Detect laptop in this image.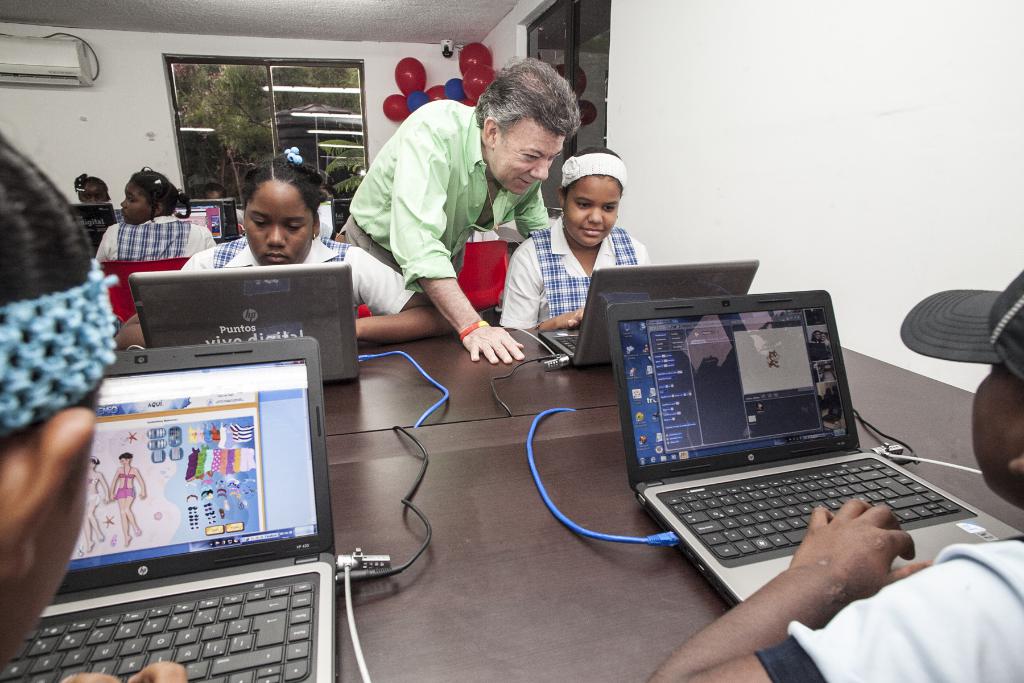
Detection: (left=537, top=258, right=760, bottom=367).
